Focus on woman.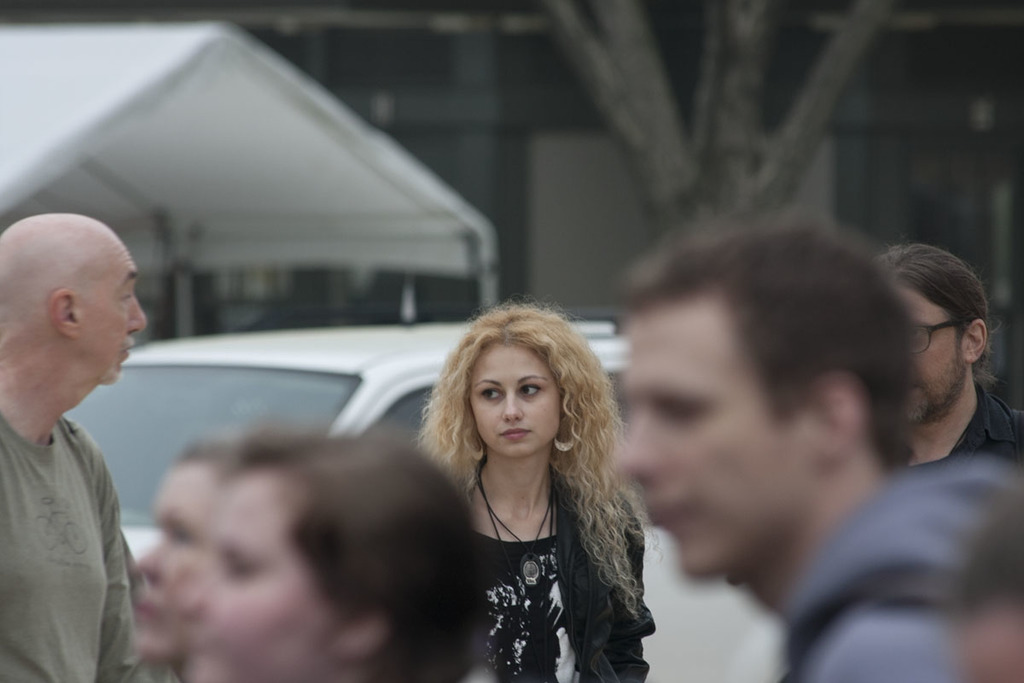
Focused at locate(185, 423, 476, 682).
